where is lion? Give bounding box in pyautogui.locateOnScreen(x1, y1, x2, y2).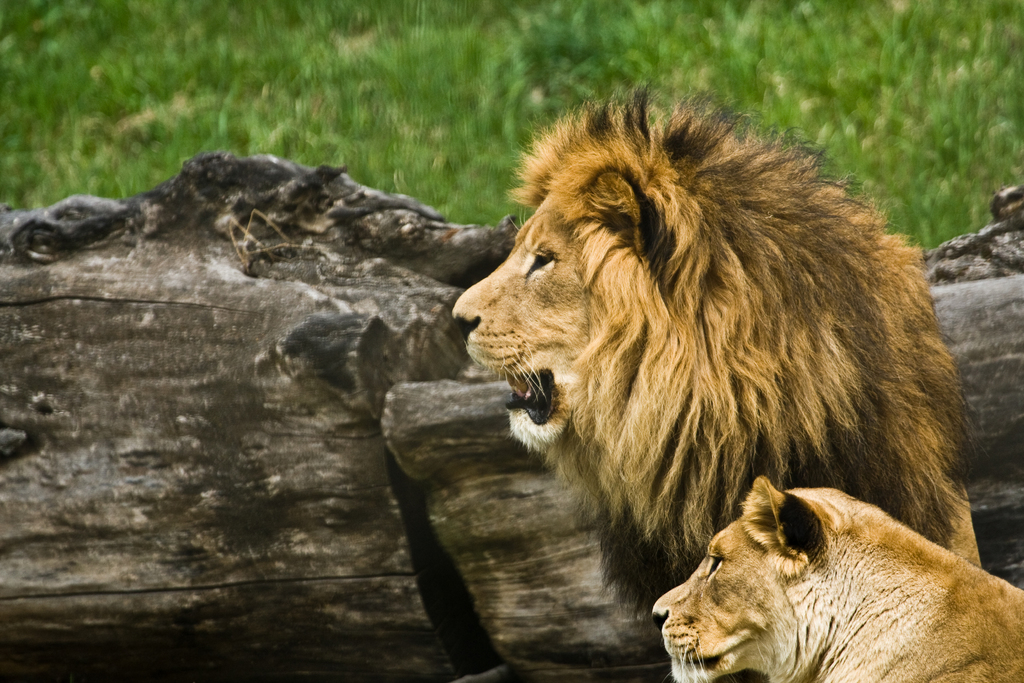
pyautogui.locateOnScreen(451, 74, 982, 643).
